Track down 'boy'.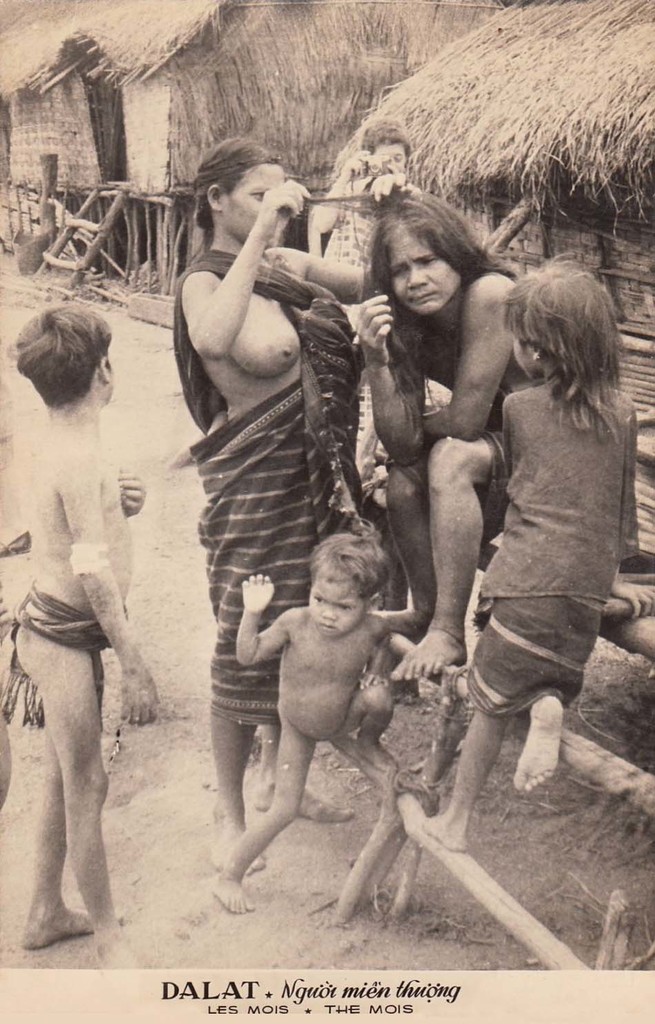
Tracked to box(10, 301, 148, 974).
